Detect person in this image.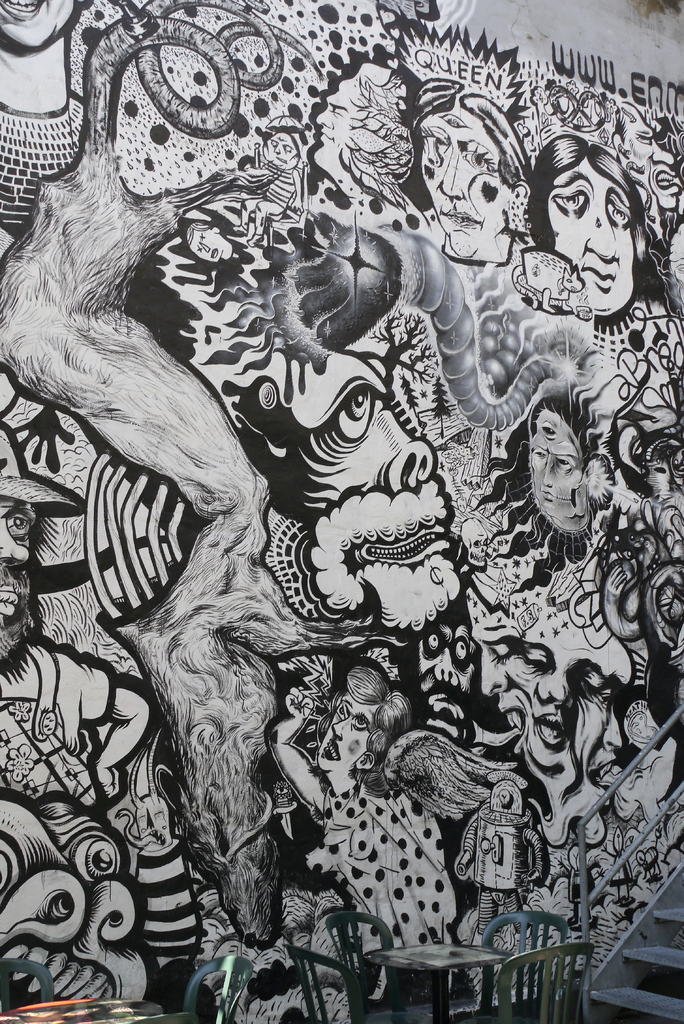
Detection: [x1=313, y1=61, x2=431, y2=228].
